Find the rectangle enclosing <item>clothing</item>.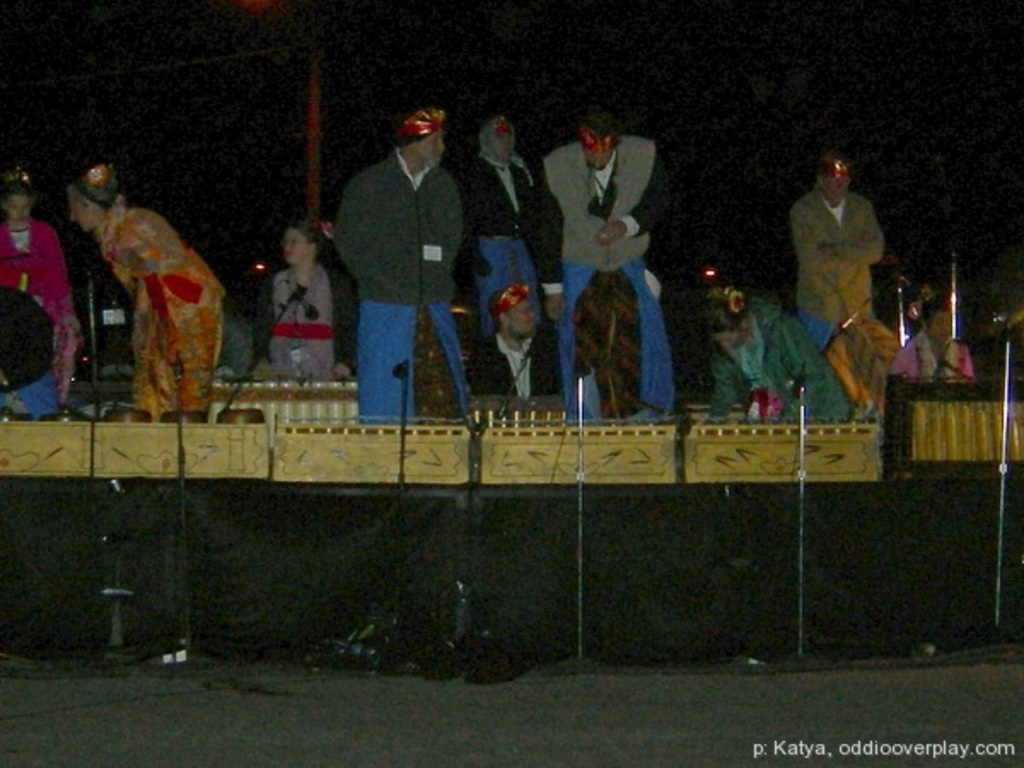
{"x1": 788, "y1": 184, "x2": 887, "y2": 404}.
